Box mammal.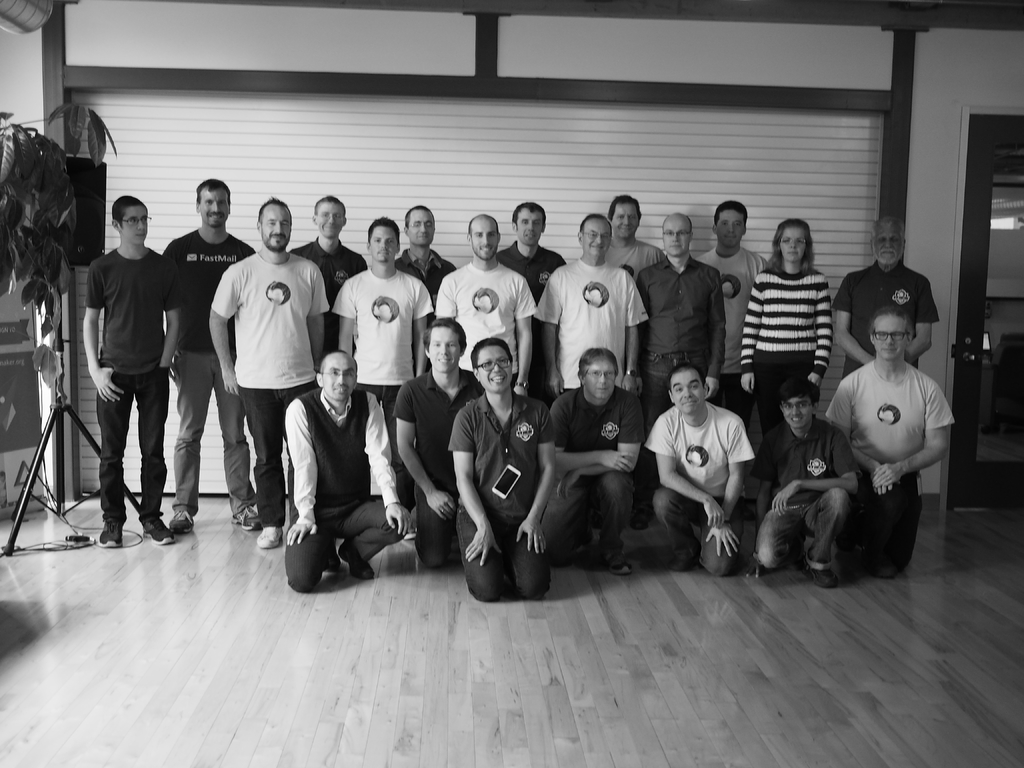
<region>532, 209, 648, 412</region>.
